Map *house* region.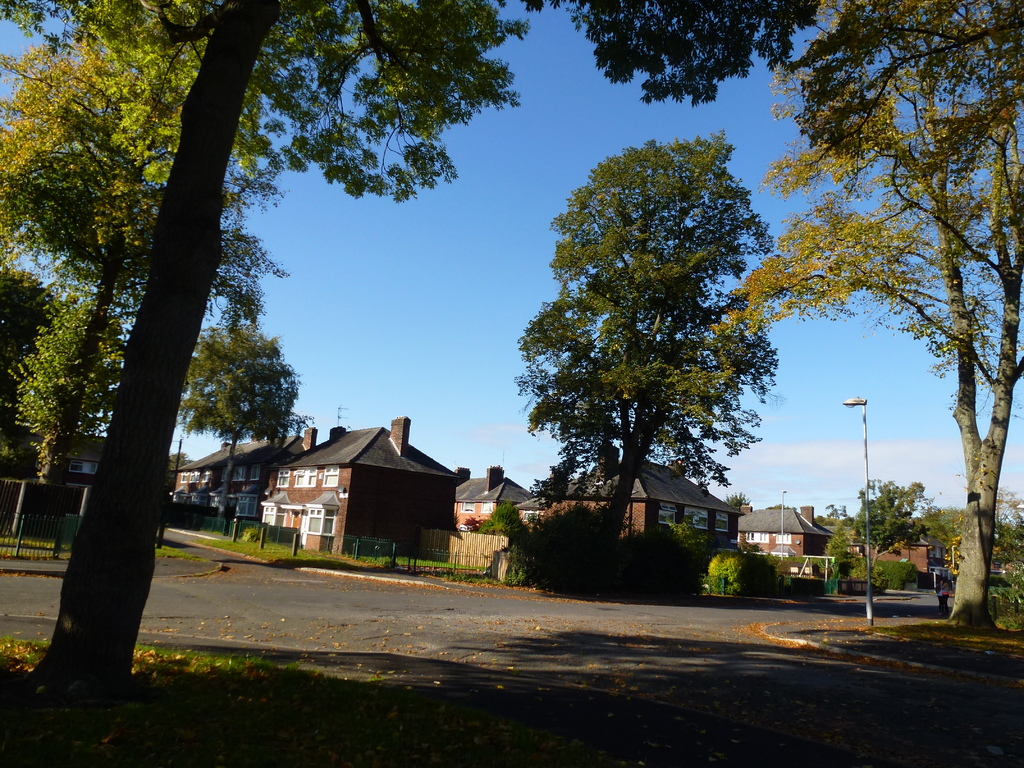
Mapped to pyautogui.locateOnScreen(246, 409, 480, 561).
